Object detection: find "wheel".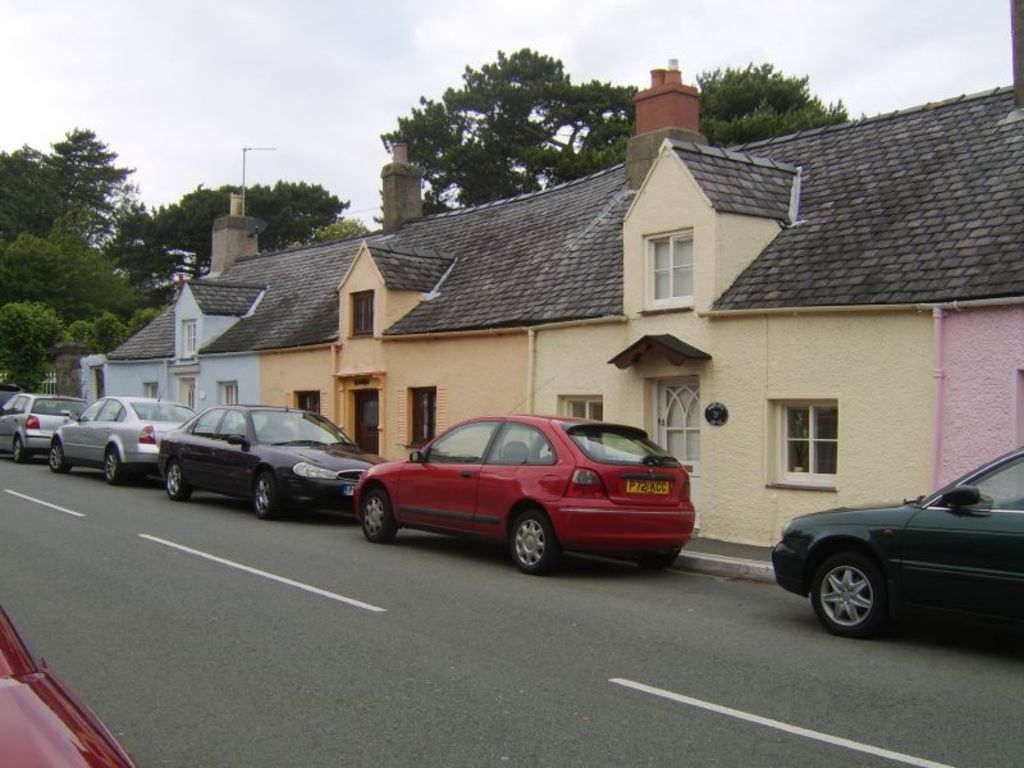
(15, 438, 27, 463).
